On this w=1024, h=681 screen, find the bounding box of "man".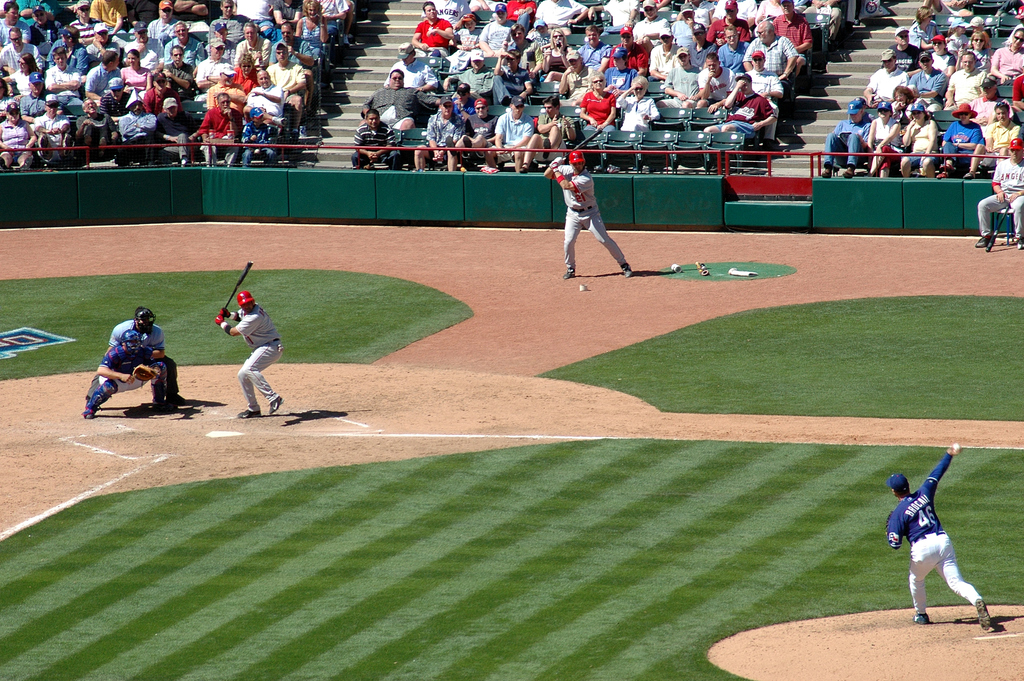
Bounding box: {"left": 578, "top": 25, "right": 612, "bottom": 74}.
